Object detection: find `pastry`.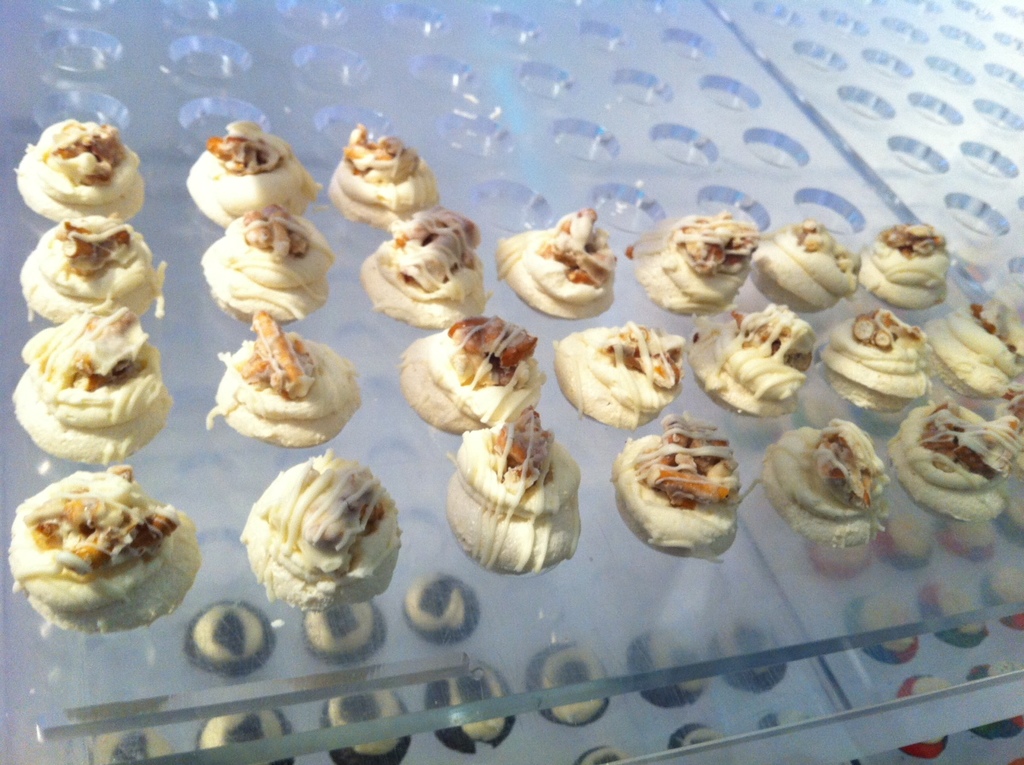
<box>22,209,172,329</box>.
